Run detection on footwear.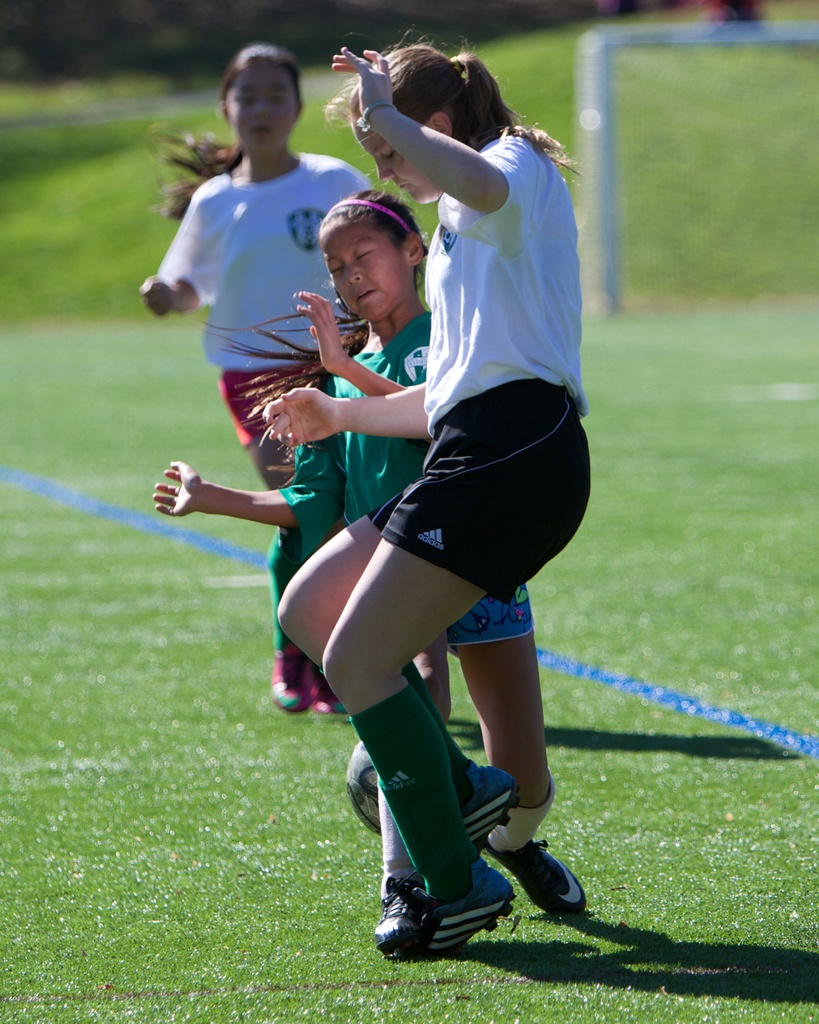
Result: (x1=263, y1=648, x2=312, y2=713).
